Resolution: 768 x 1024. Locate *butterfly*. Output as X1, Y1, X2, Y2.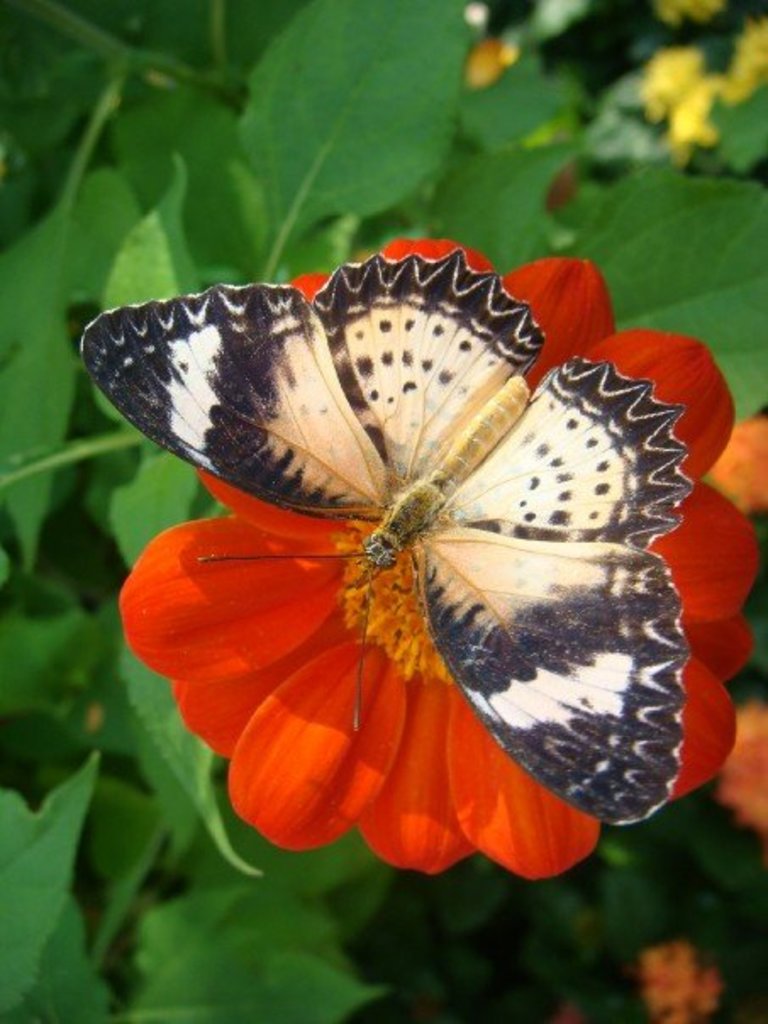
100, 246, 712, 883.
